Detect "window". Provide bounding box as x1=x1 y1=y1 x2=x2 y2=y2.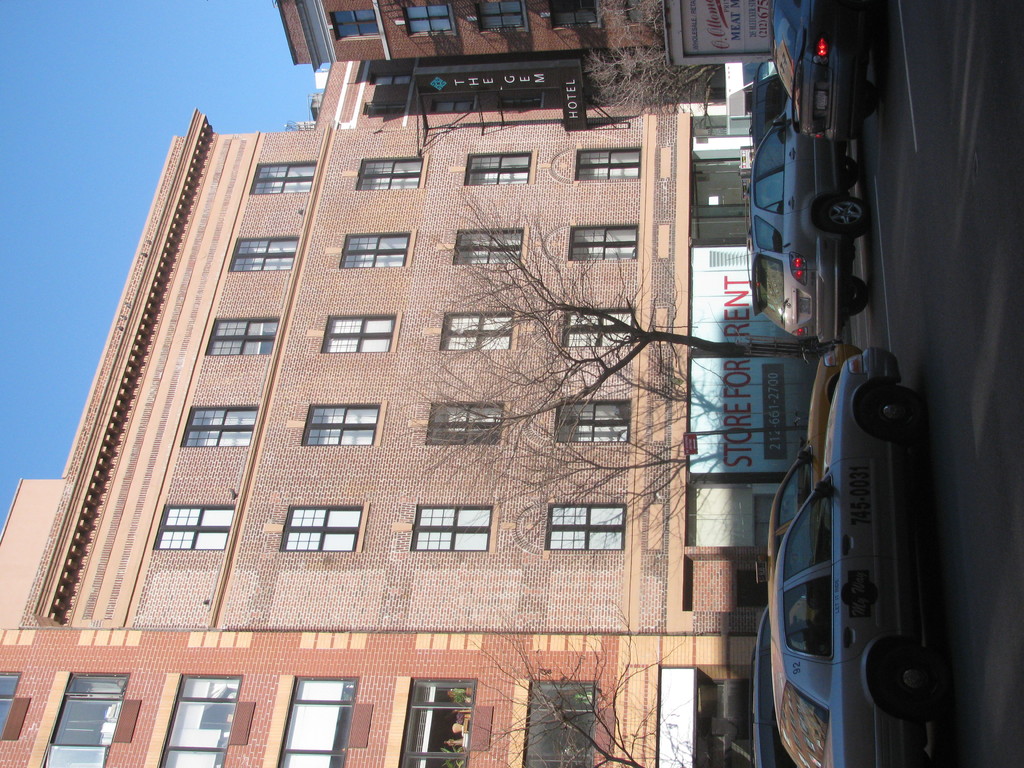
x1=452 y1=225 x2=527 y2=268.
